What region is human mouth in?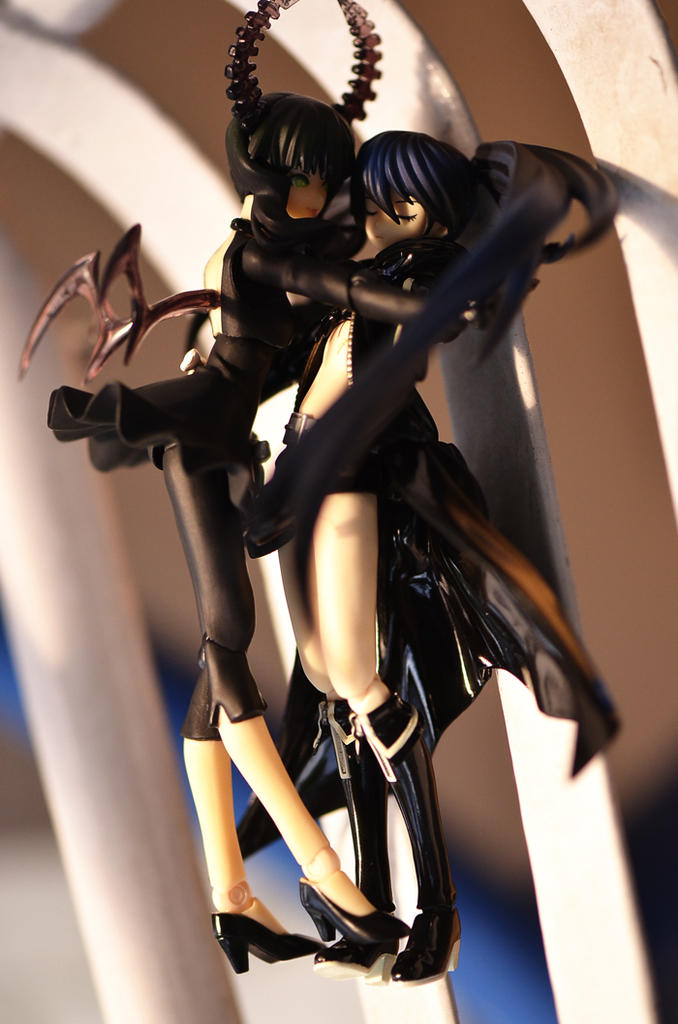
307 207 314 214.
